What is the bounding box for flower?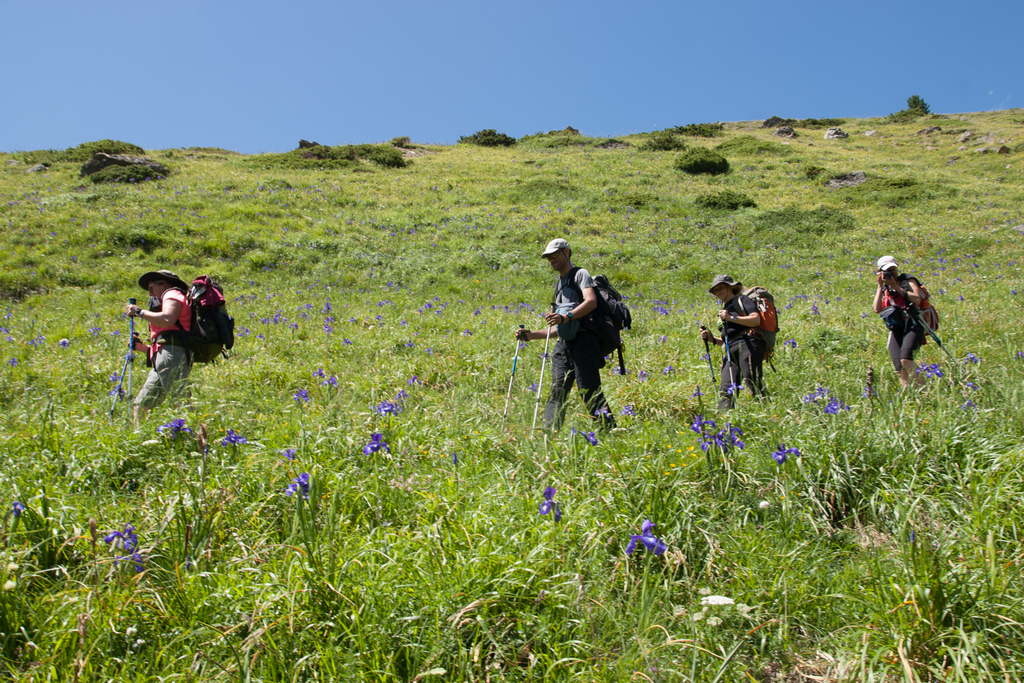
[left=821, top=397, right=838, bottom=414].
